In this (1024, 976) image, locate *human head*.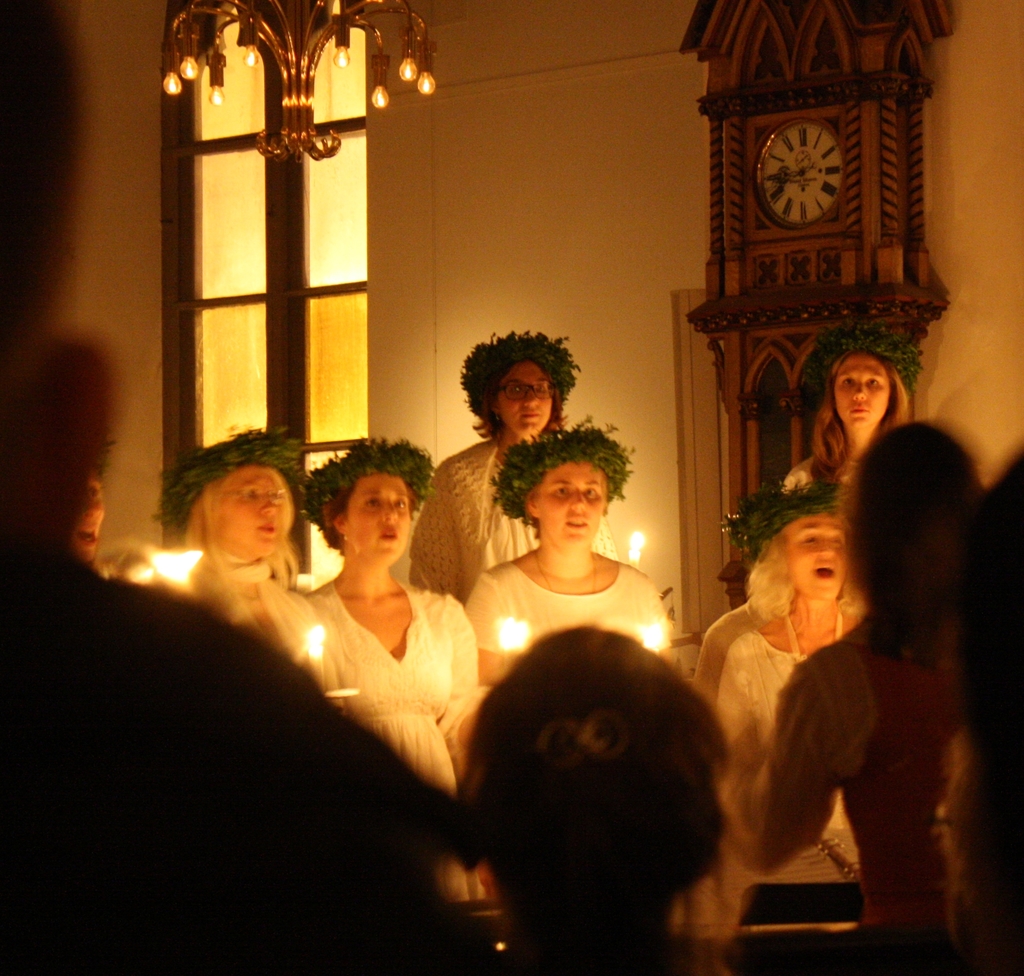
Bounding box: 188,434,294,557.
